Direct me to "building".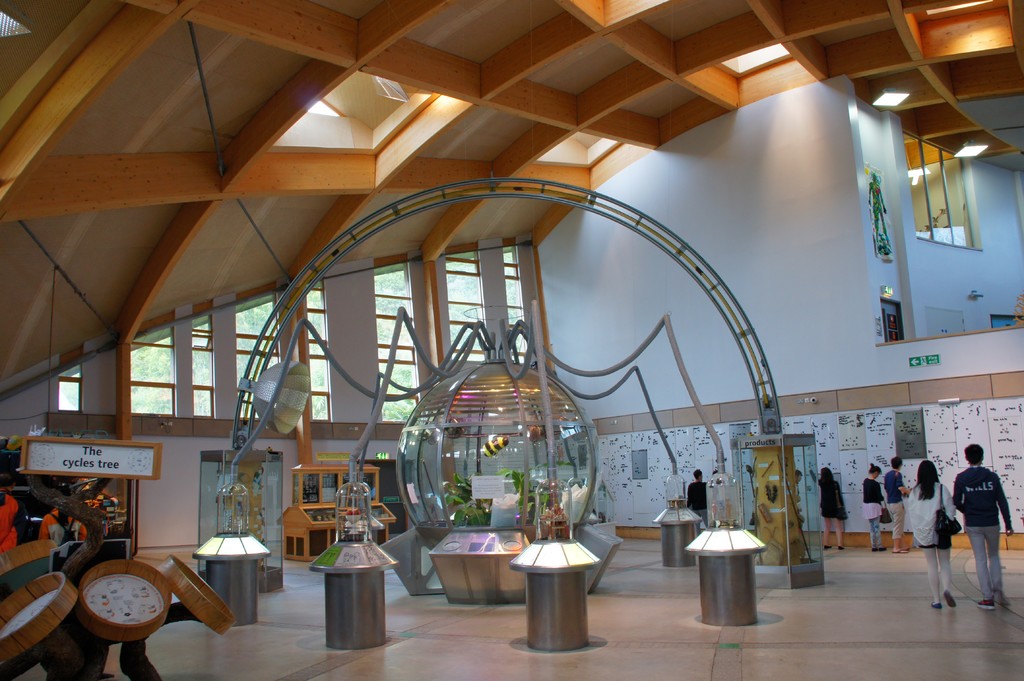
Direction: bbox=(0, 1, 1023, 680).
